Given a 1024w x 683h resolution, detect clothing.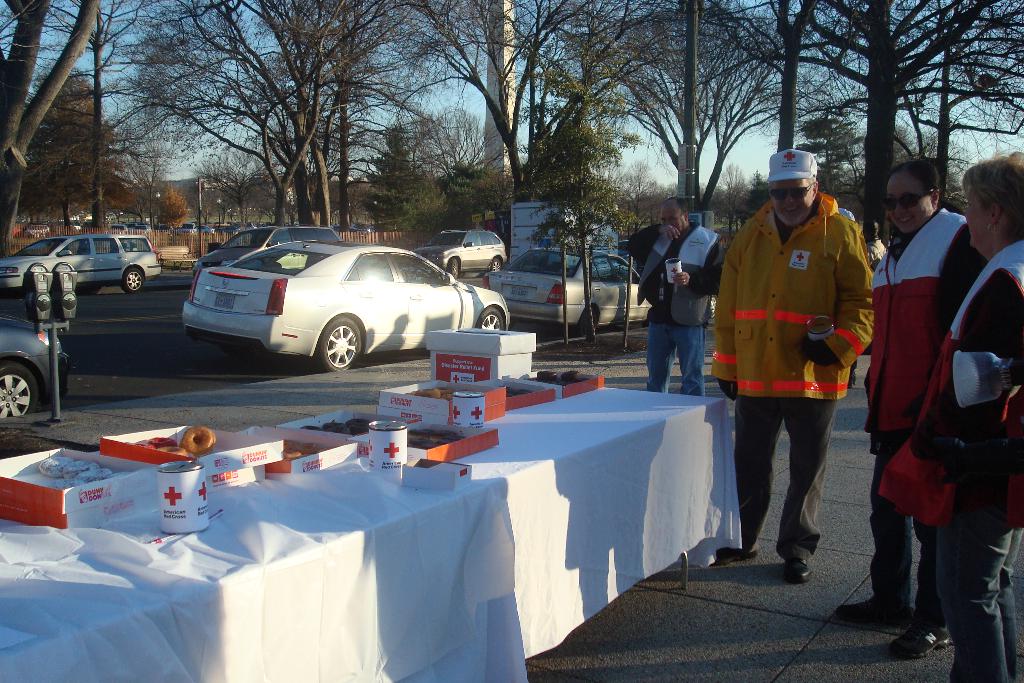
(x1=920, y1=240, x2=1023, y2=682).
